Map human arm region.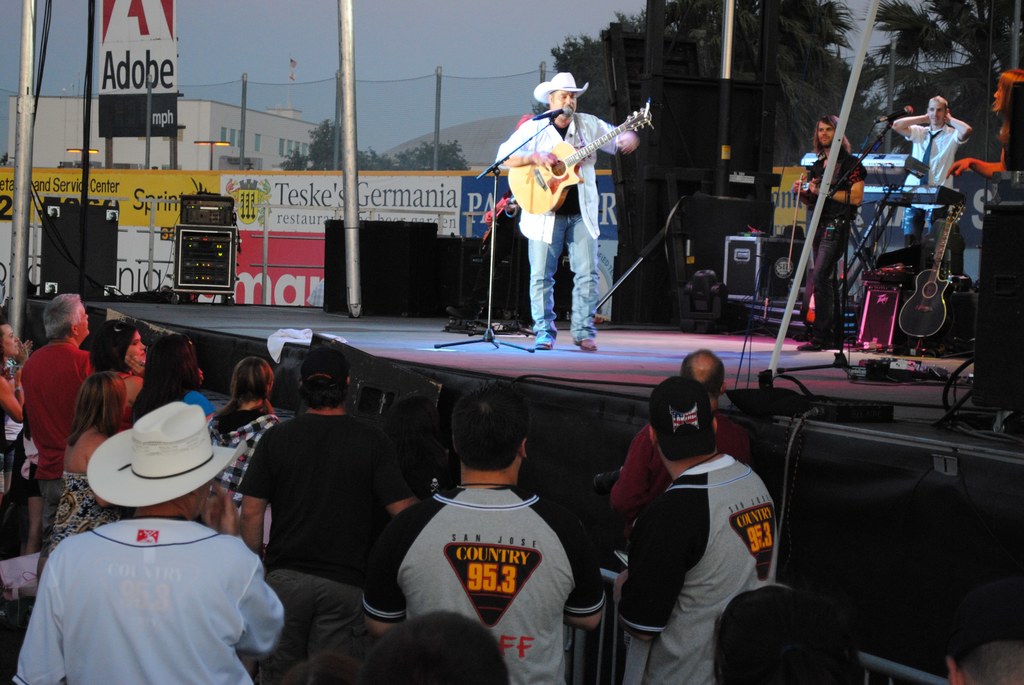
Mapped to bbox=(231, 424, 276, 563).
